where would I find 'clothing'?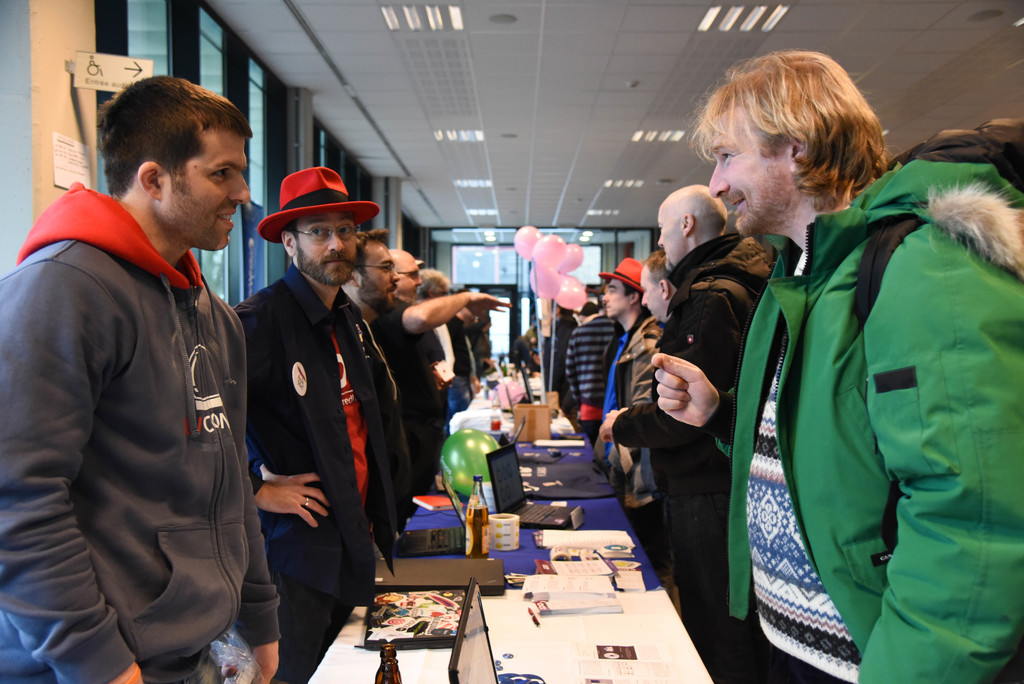
At 612/233/781/662.
